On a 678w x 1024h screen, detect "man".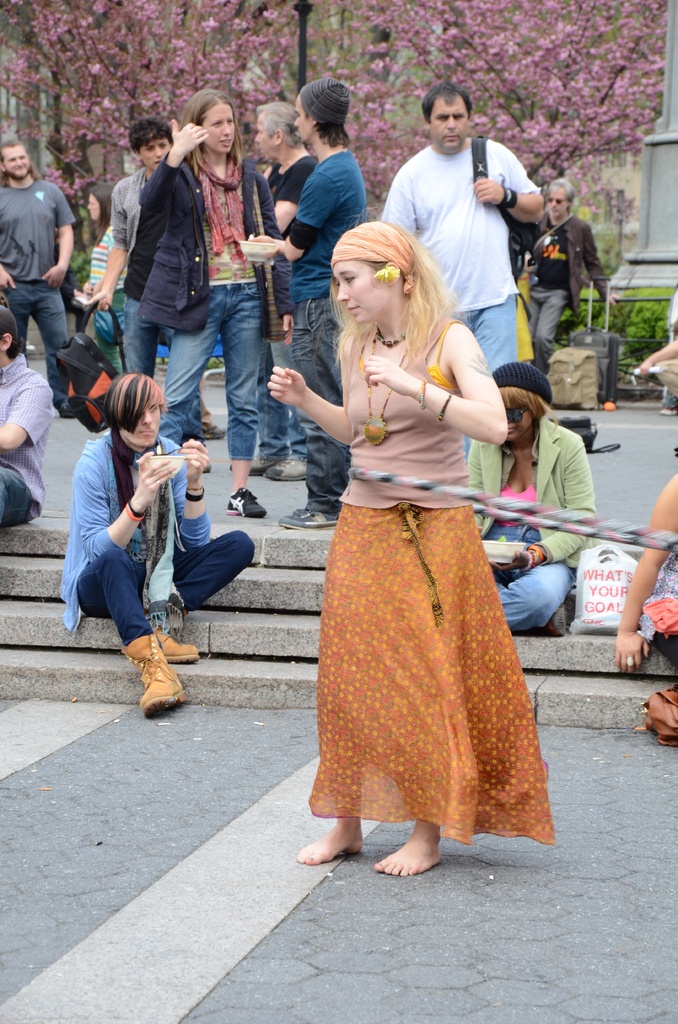
{"left": 0, "top": 301, "right": 55, "bottom": 538}.
